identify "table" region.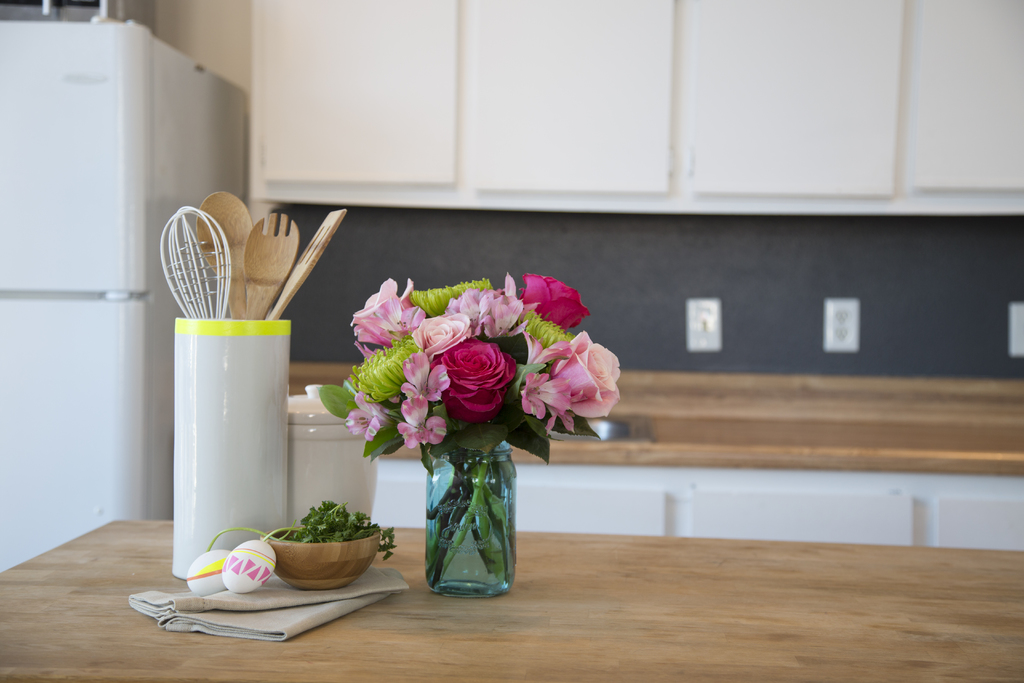
Region: [left=0, top=521, right=1023, bottom=682].
